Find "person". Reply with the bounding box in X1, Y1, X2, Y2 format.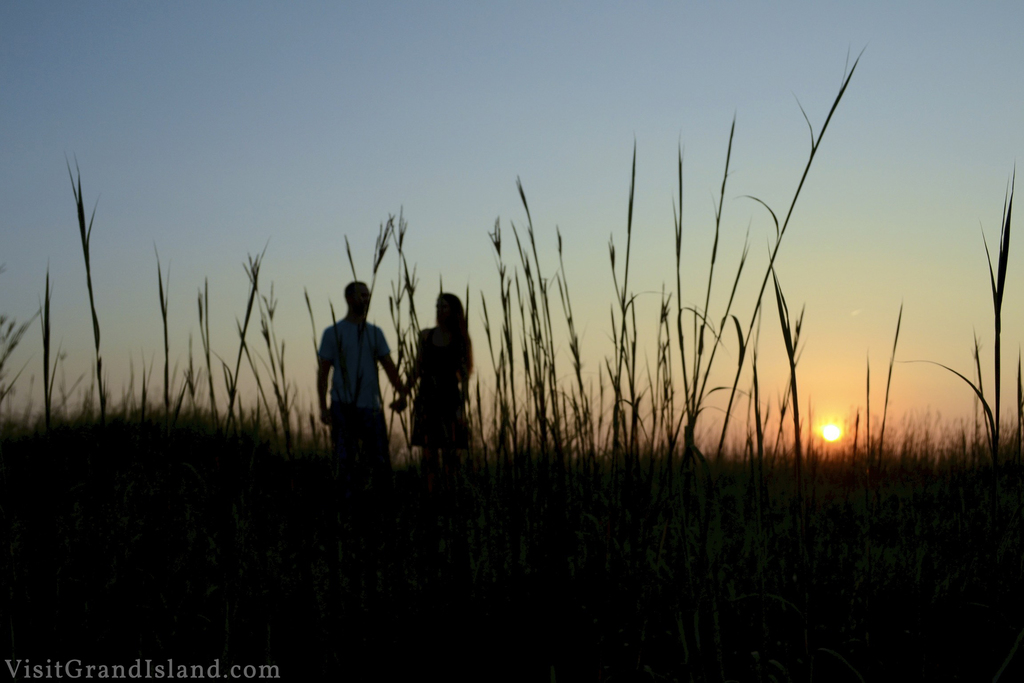
403, 290, 474, 450.
